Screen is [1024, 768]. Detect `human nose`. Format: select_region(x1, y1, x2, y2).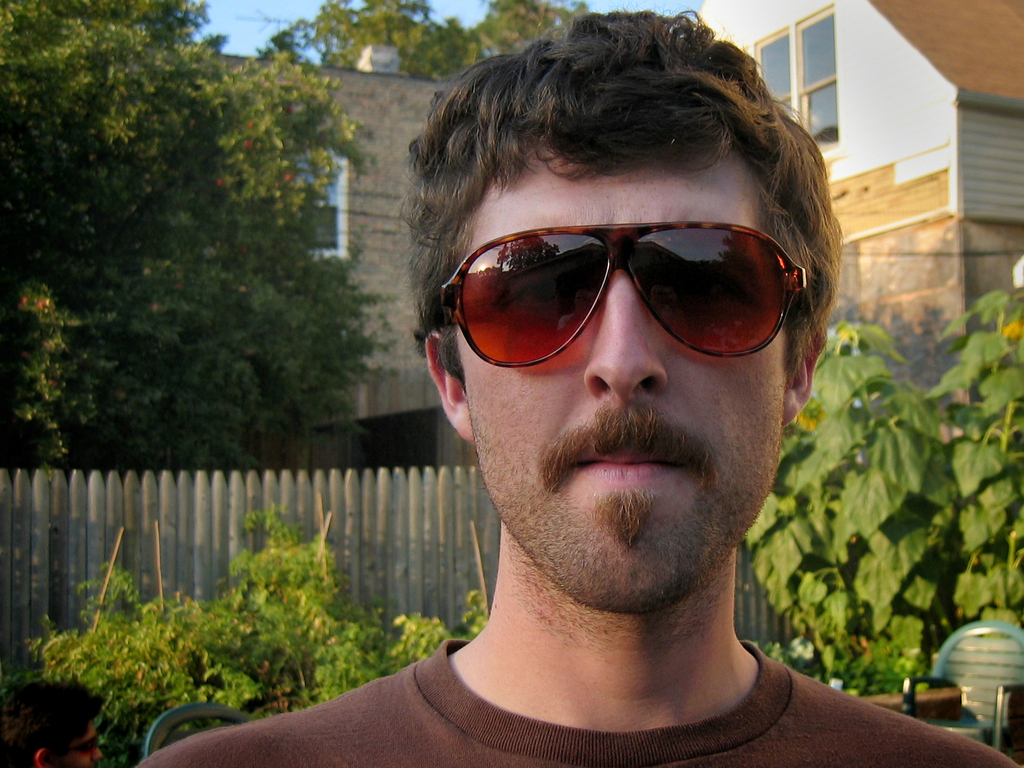
select_region(586, 280, 678, 399).
